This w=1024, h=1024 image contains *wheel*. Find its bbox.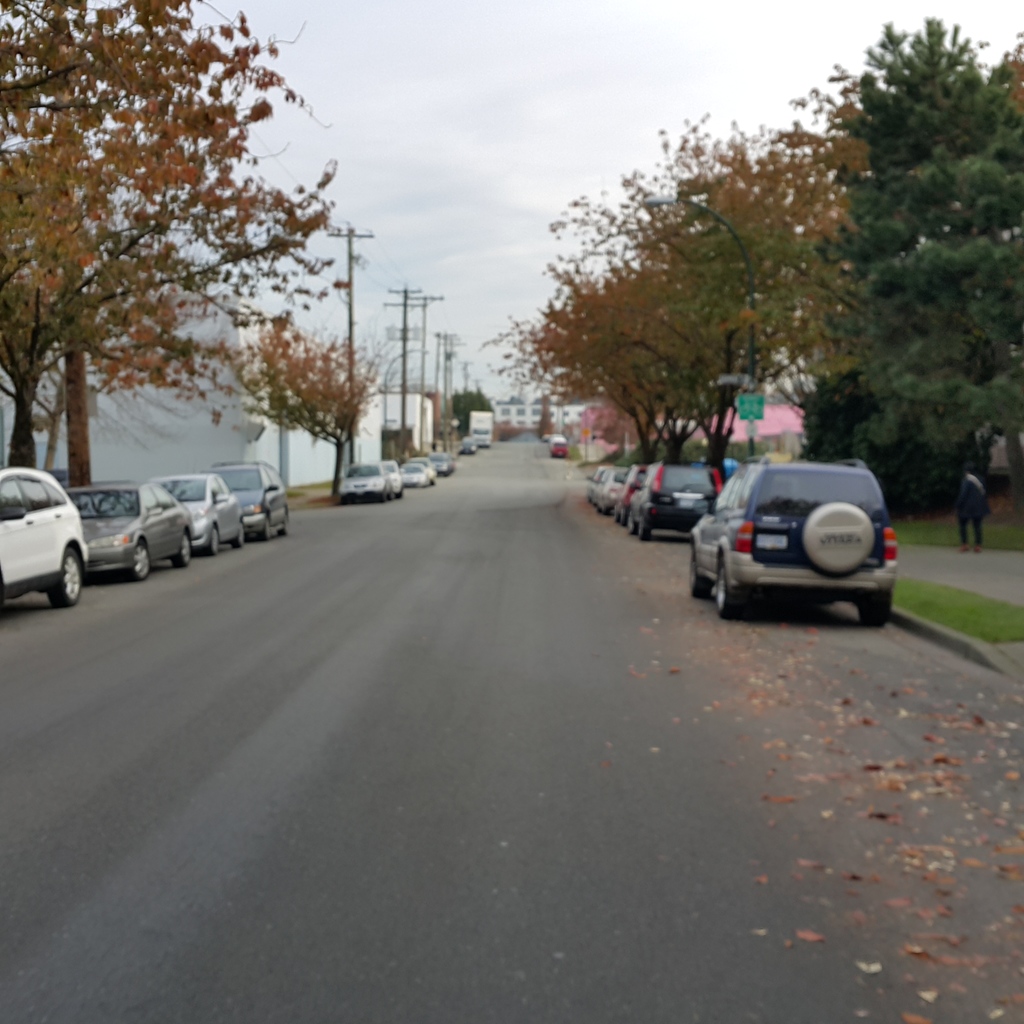
381, 490, 387, 502.
